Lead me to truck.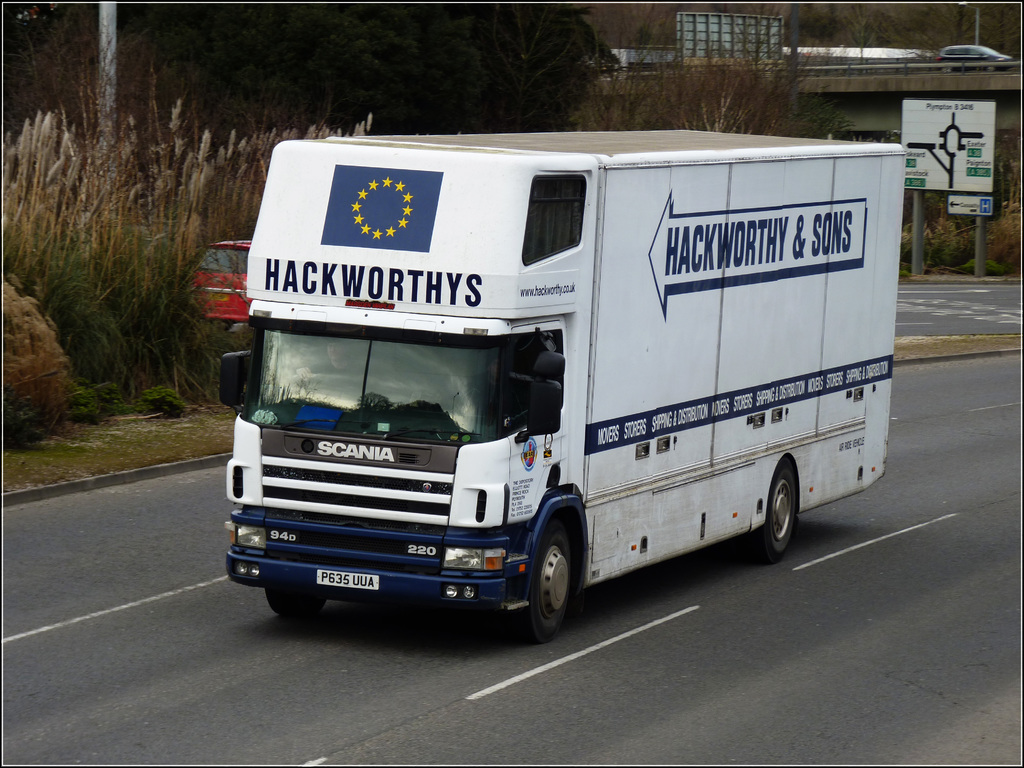
Lead to [left=244, top=113, right=888, bottom=623].
